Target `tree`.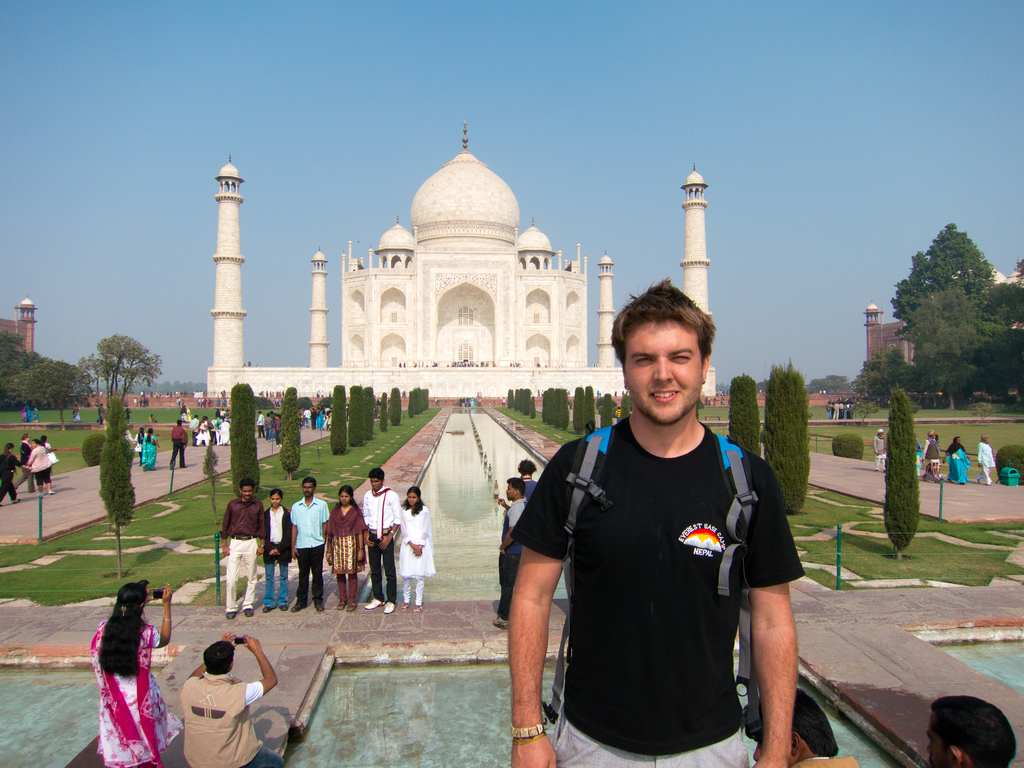
Target region: bbox=[361, 387, 376, 436].
